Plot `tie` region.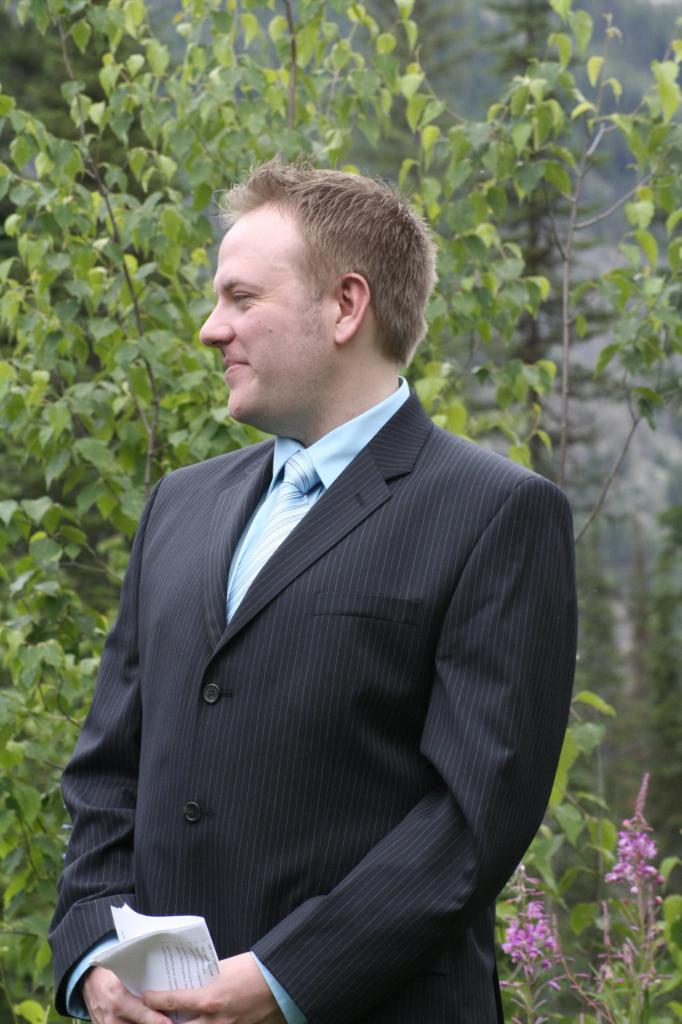
Plotted at 217,446,323,622.
